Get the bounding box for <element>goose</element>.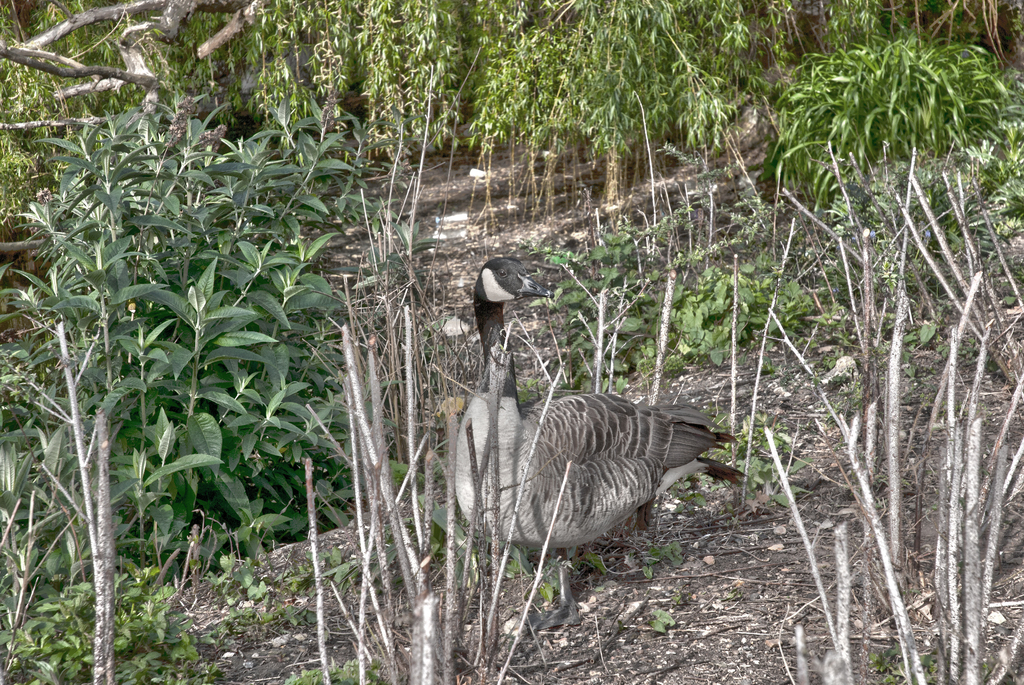
crop(452, 255, 741, 629).
